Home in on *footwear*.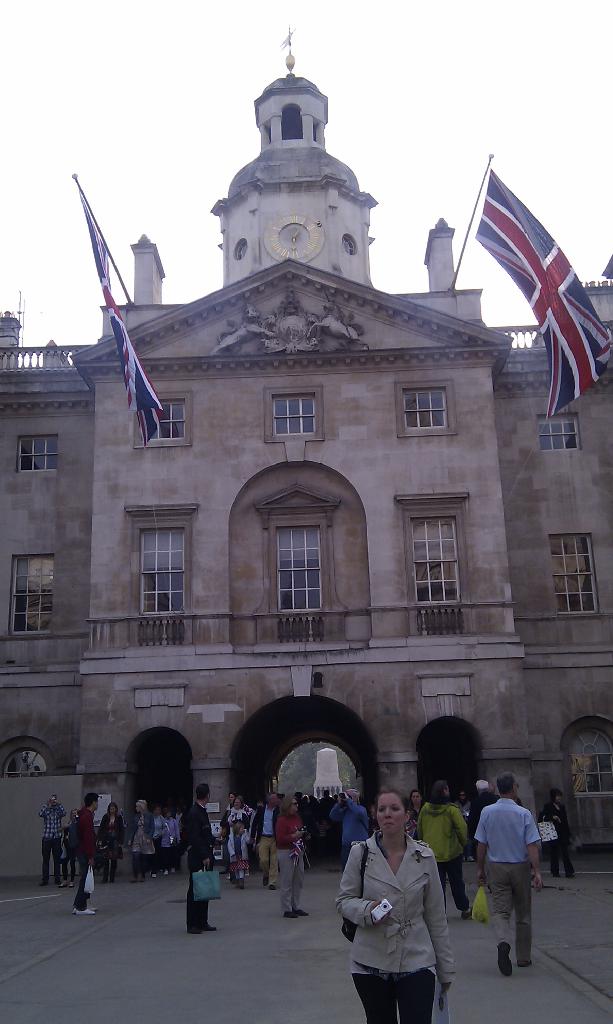
Homed in at bbox=(498, 943, 515, 979).
